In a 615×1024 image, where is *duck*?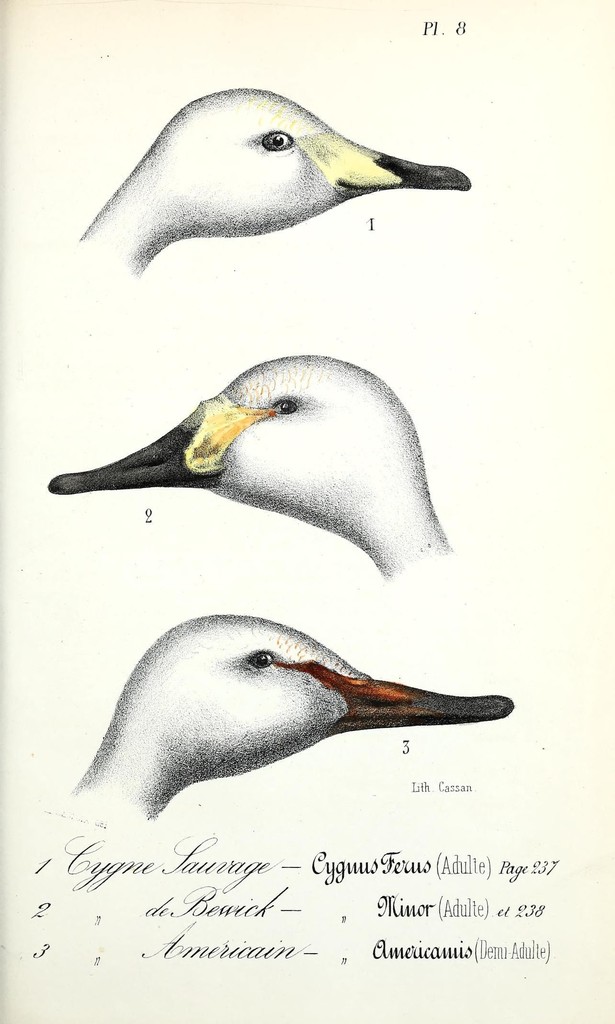
[x1=90, y1=84, x2=468, y2=271].
